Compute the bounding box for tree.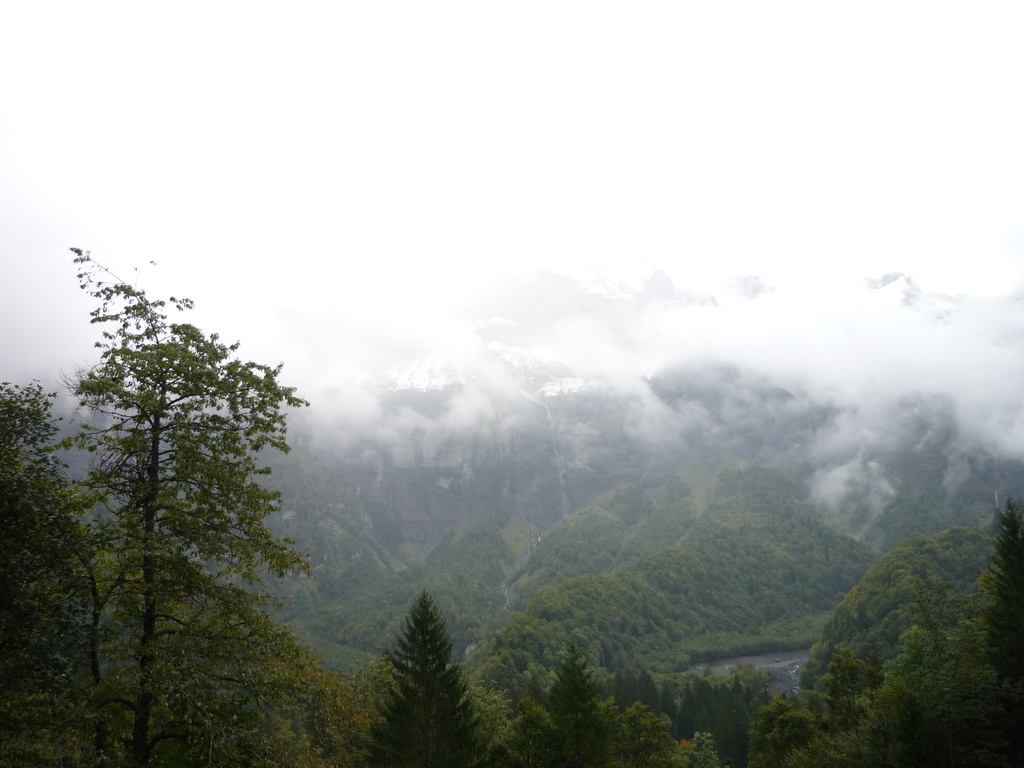
select_region(979, 495, 1023, 721).
